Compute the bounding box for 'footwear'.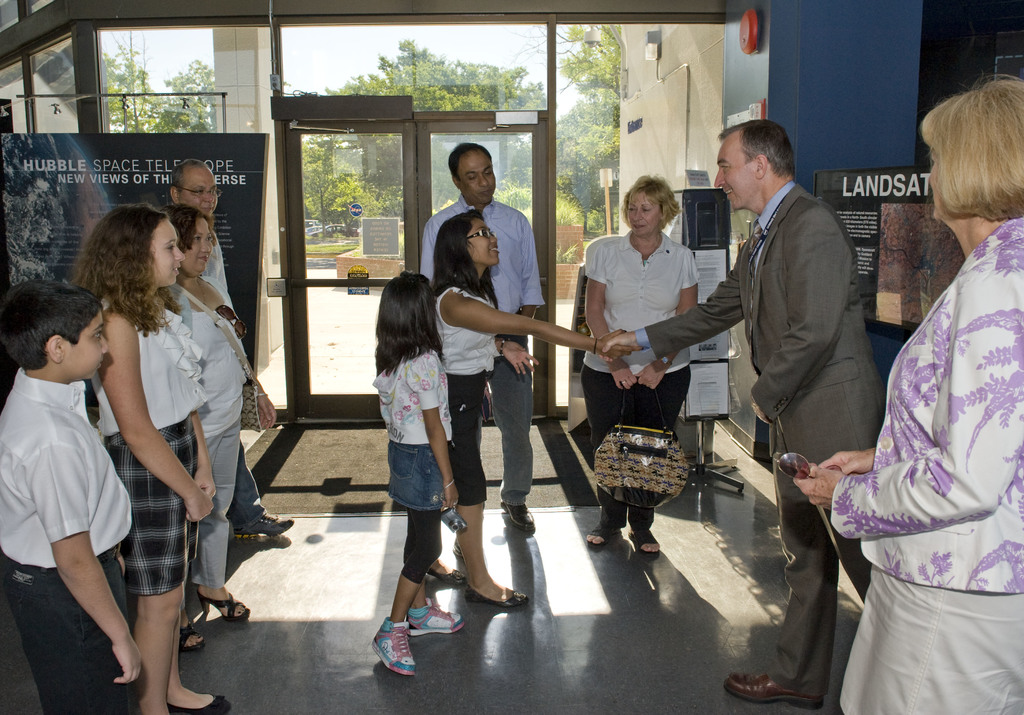
x1=730, y1=670, x2=822, y2=700.
